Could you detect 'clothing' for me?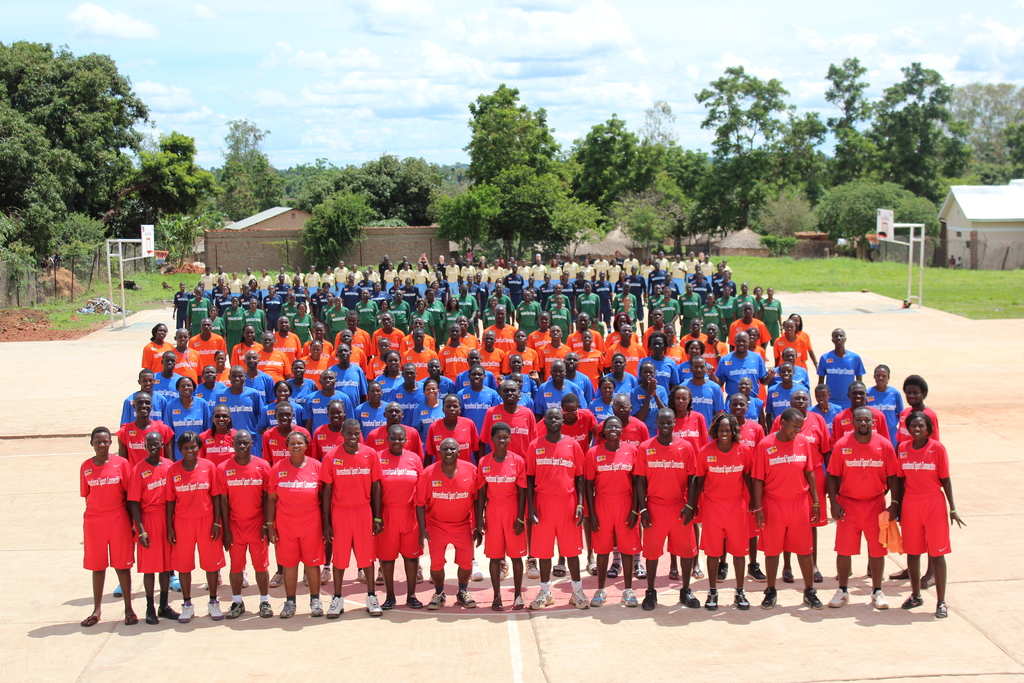
Detection result: 322:276:335:283.
